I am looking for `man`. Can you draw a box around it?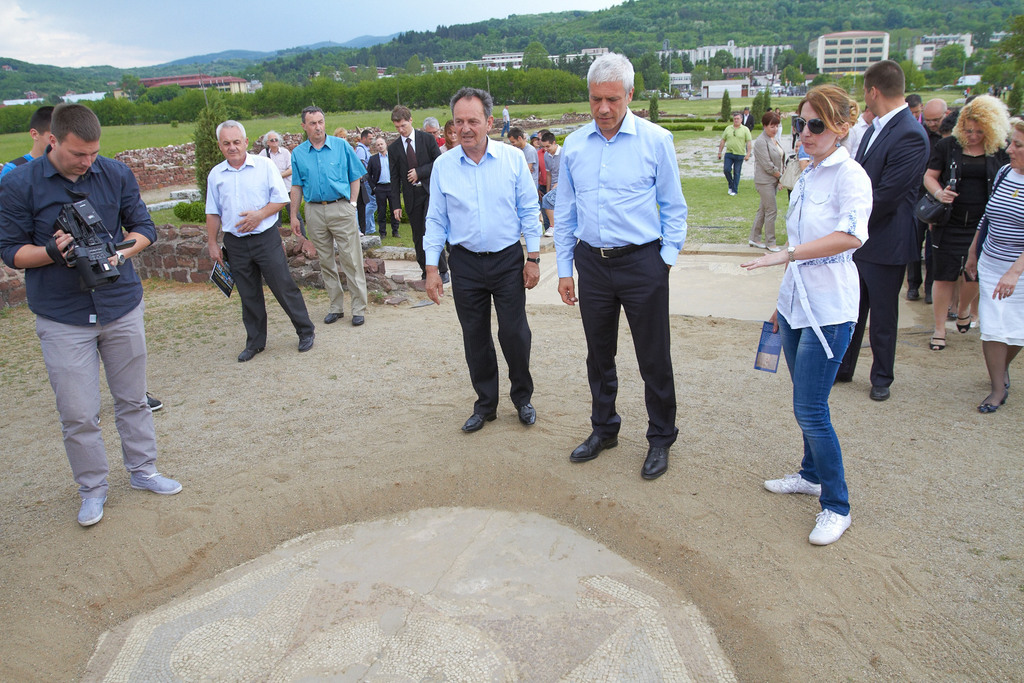
Sure, the bounding box is bbox=[425, 87, 538, 435].
